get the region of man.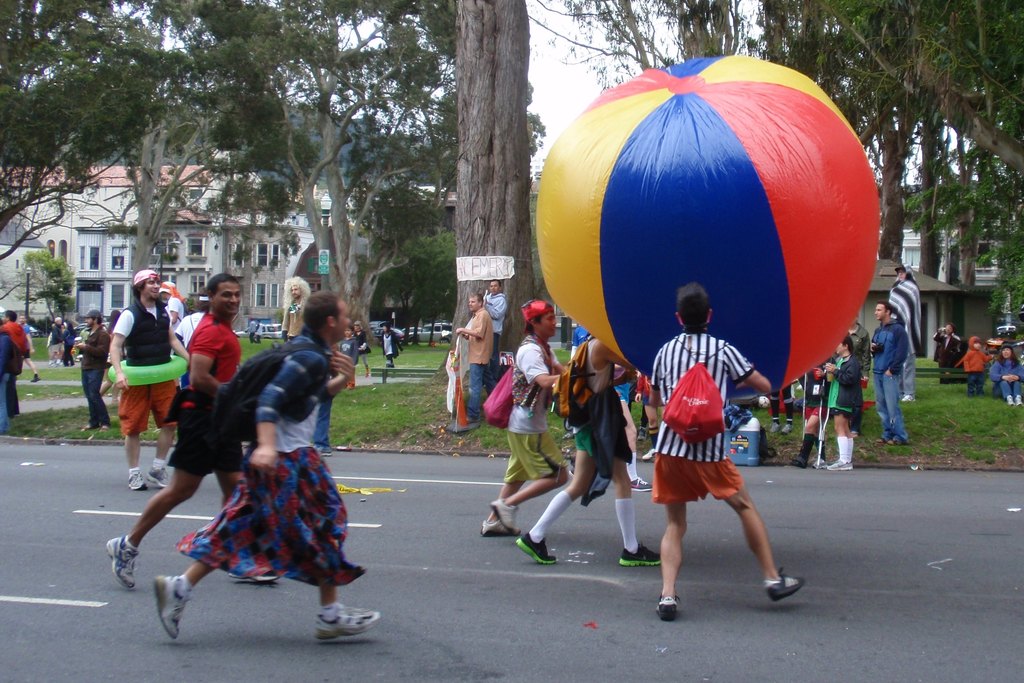
<box>477,299,569,537</box>.
